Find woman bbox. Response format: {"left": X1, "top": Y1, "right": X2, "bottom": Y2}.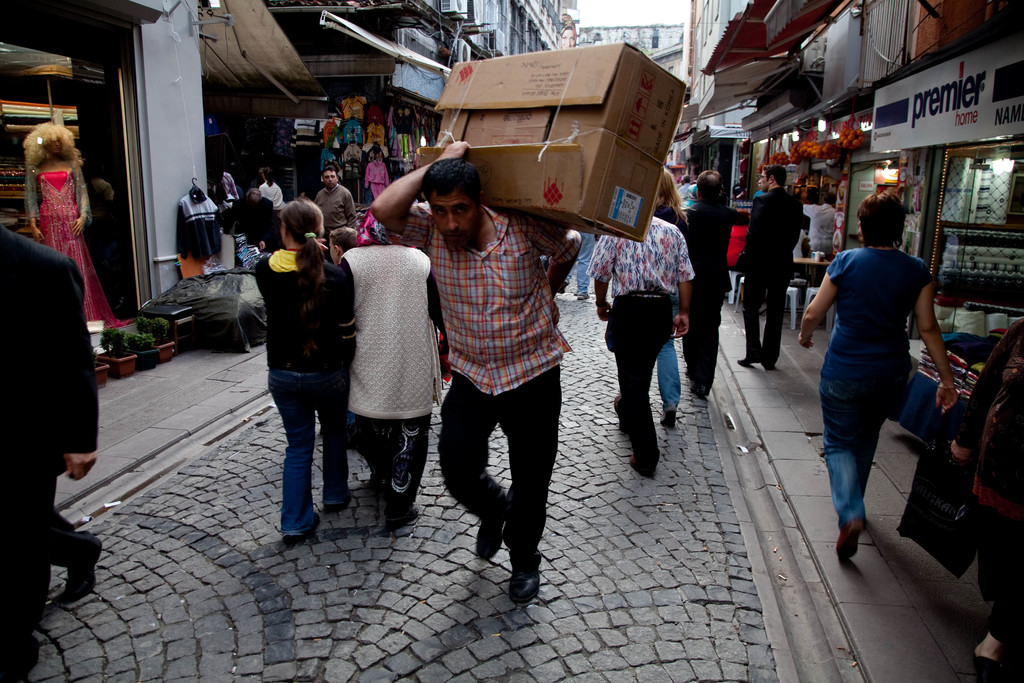
{"left": 792, "top": 195, "right": 959, "bottom": 568}.
